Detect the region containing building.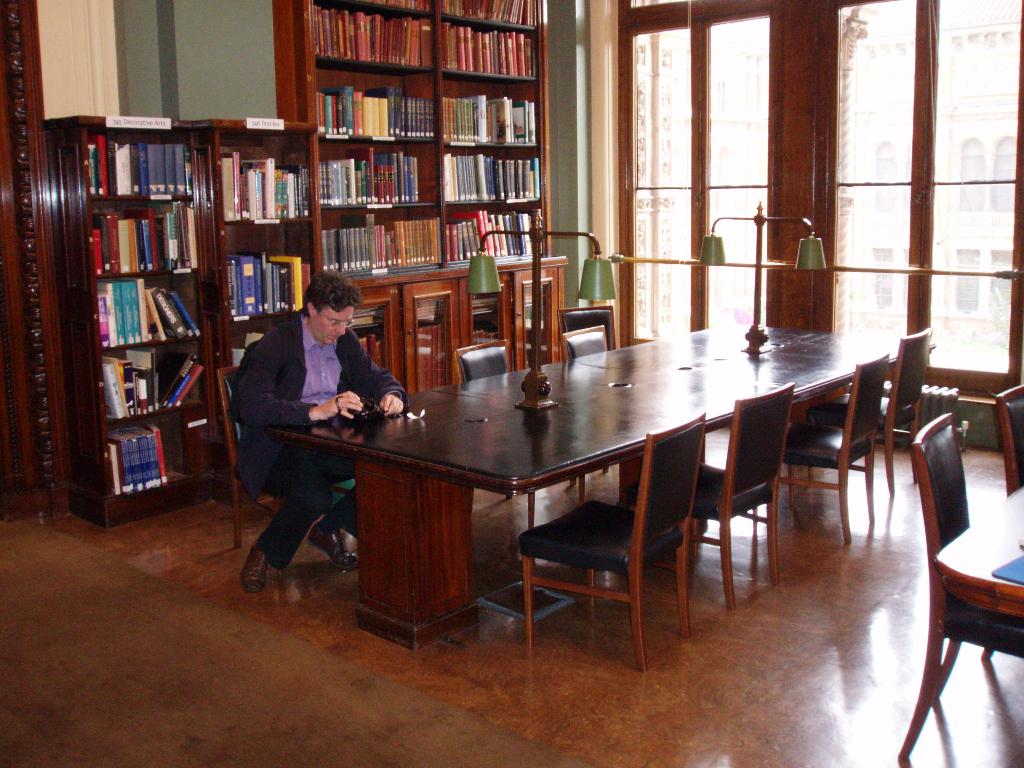
<bbox>842, 22, 1022, 332</bbox>.
